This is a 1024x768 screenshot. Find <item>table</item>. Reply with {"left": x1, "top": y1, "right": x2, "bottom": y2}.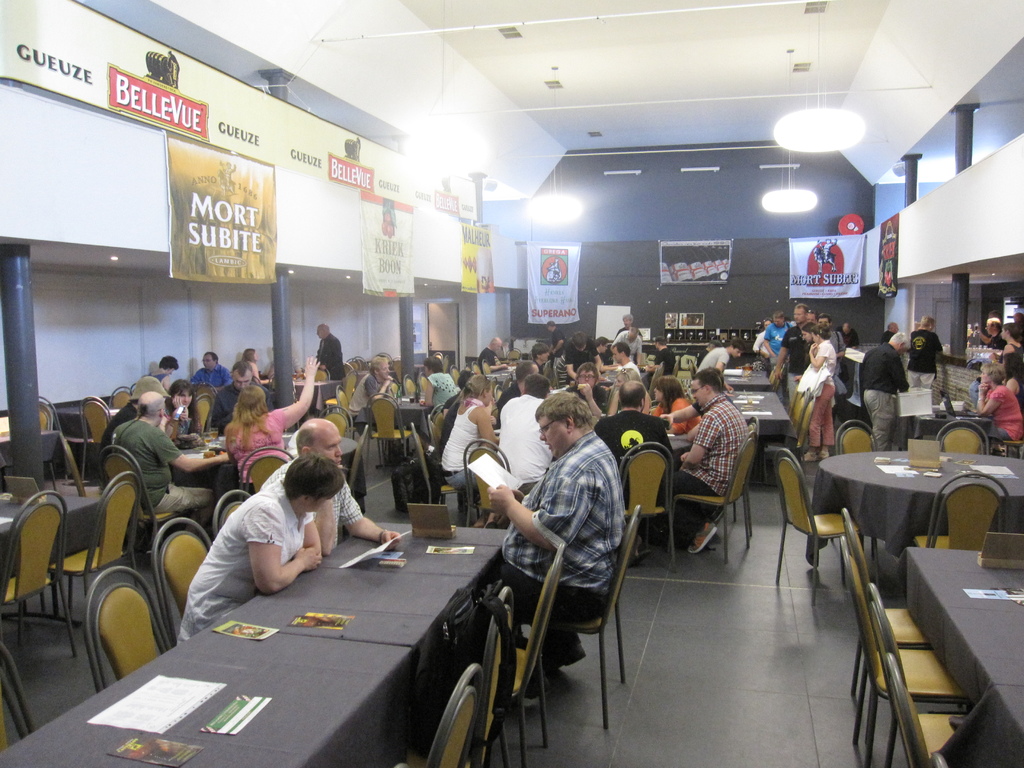
{"left": 726, "top": 390, "right": 806, "bottom": 484}.
